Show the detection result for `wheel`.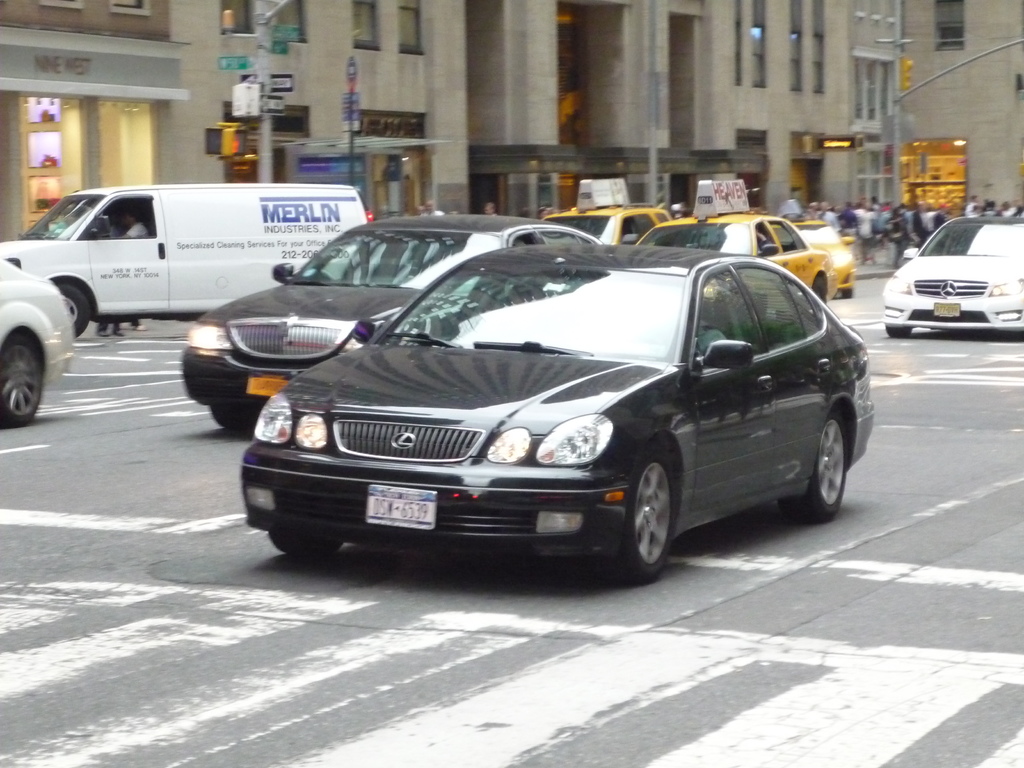
<box>886,324,913,339</box>.
